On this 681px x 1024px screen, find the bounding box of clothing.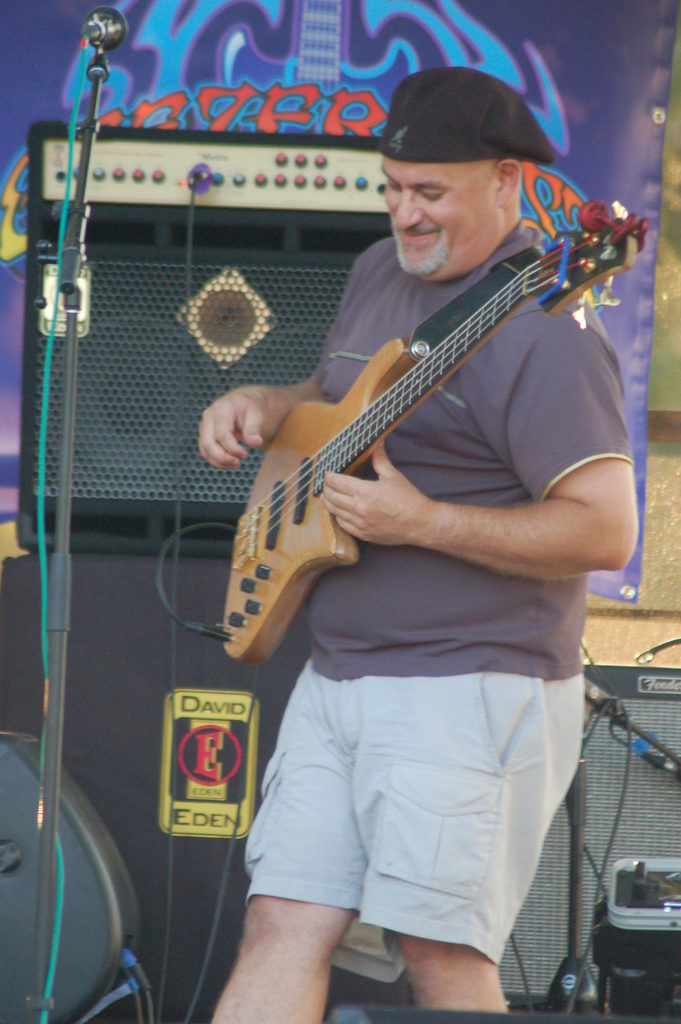
Bounding box: [x1=199, y1=169, x2=610, y2=943].
